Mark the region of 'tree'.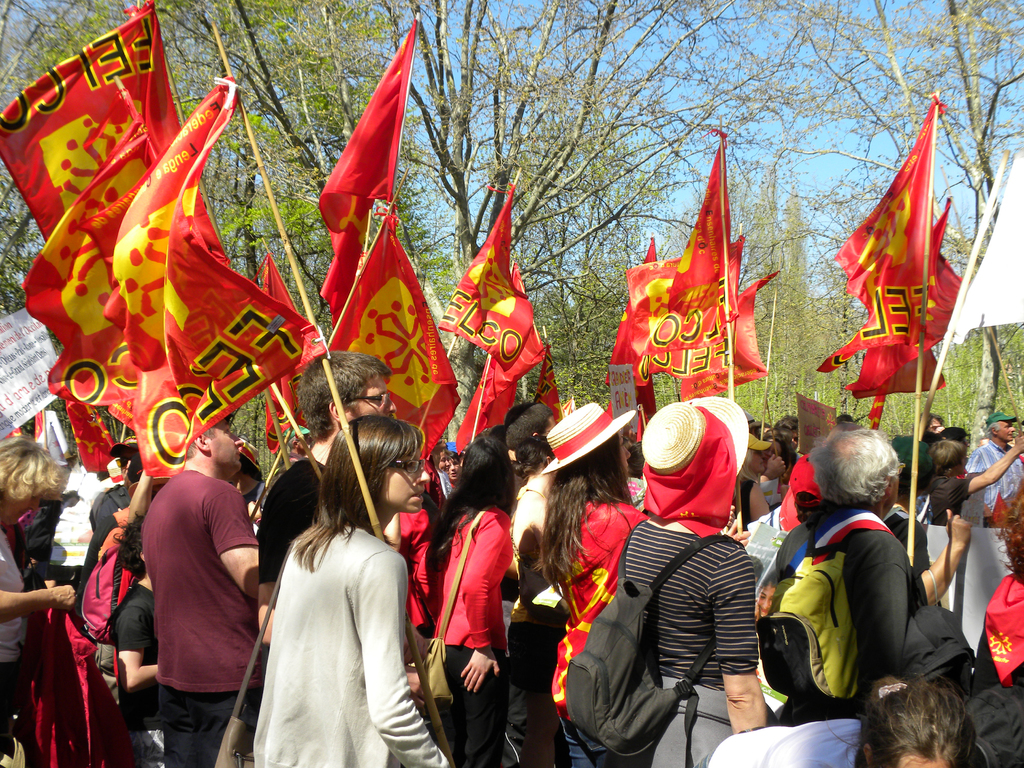
Region: <box>205,0,276,106</box>.
